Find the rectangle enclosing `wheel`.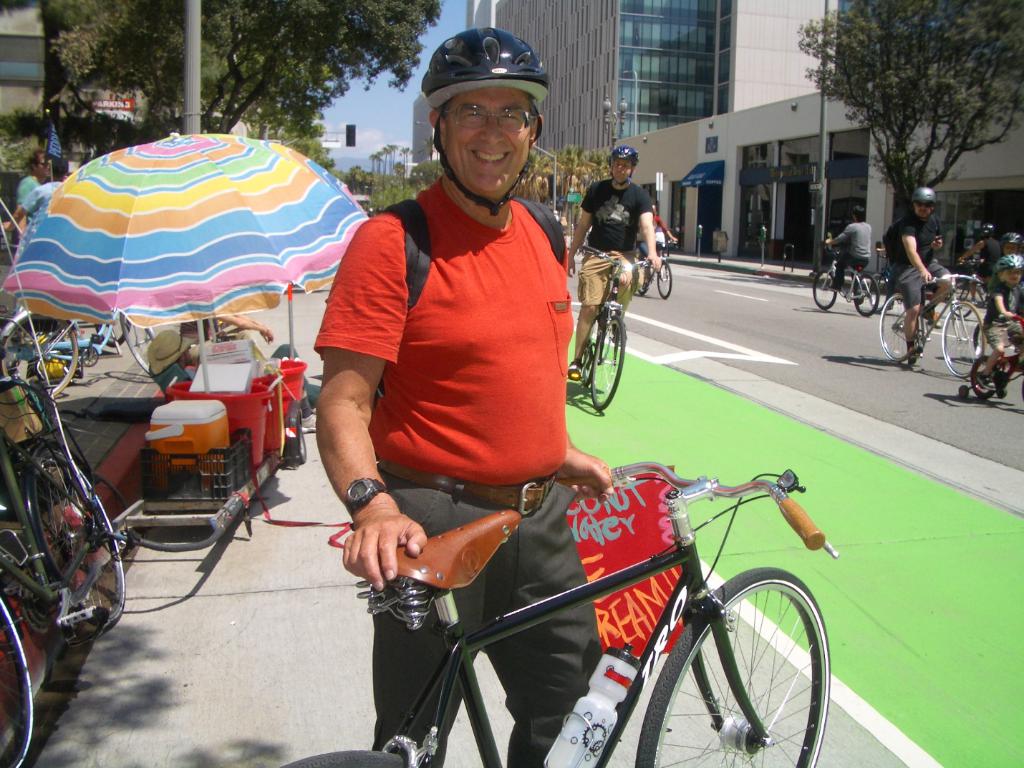
left=629, top=566, right=833, bottom=767.
